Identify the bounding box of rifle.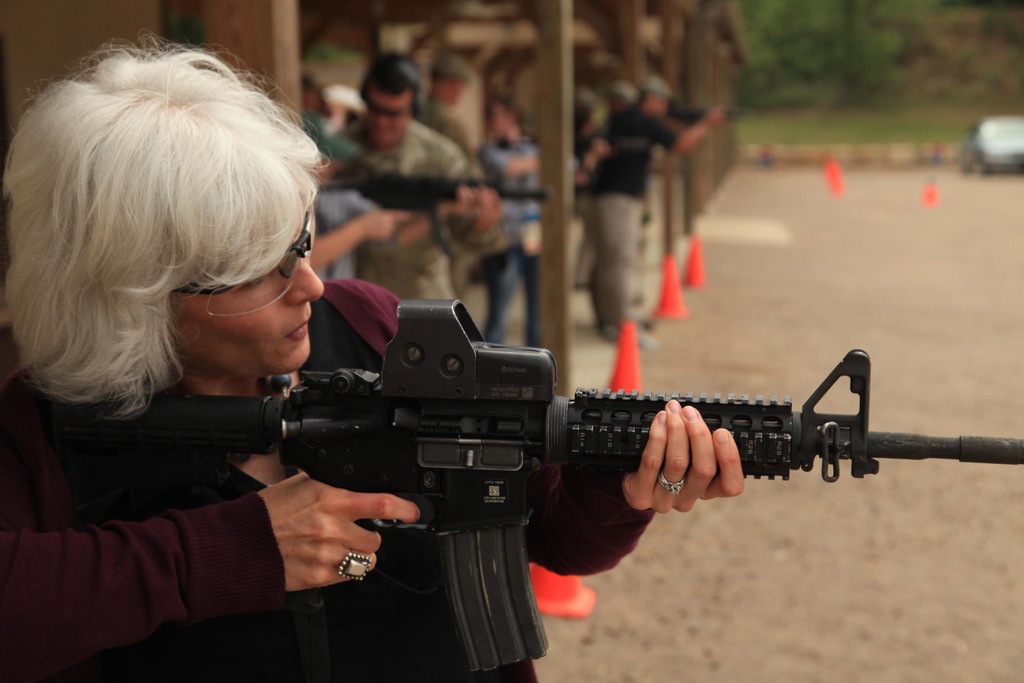
<region>52, 302, 1016, 668</region>.
